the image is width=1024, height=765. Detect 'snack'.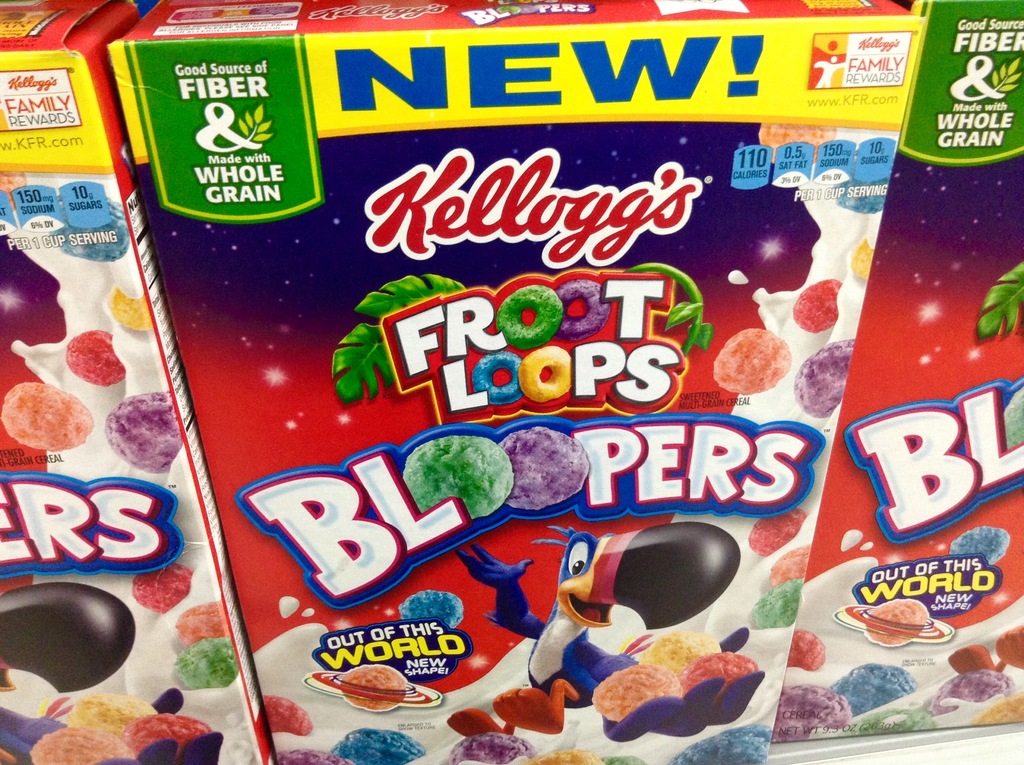
Detection: Rect(118, 0, 959, 764).
